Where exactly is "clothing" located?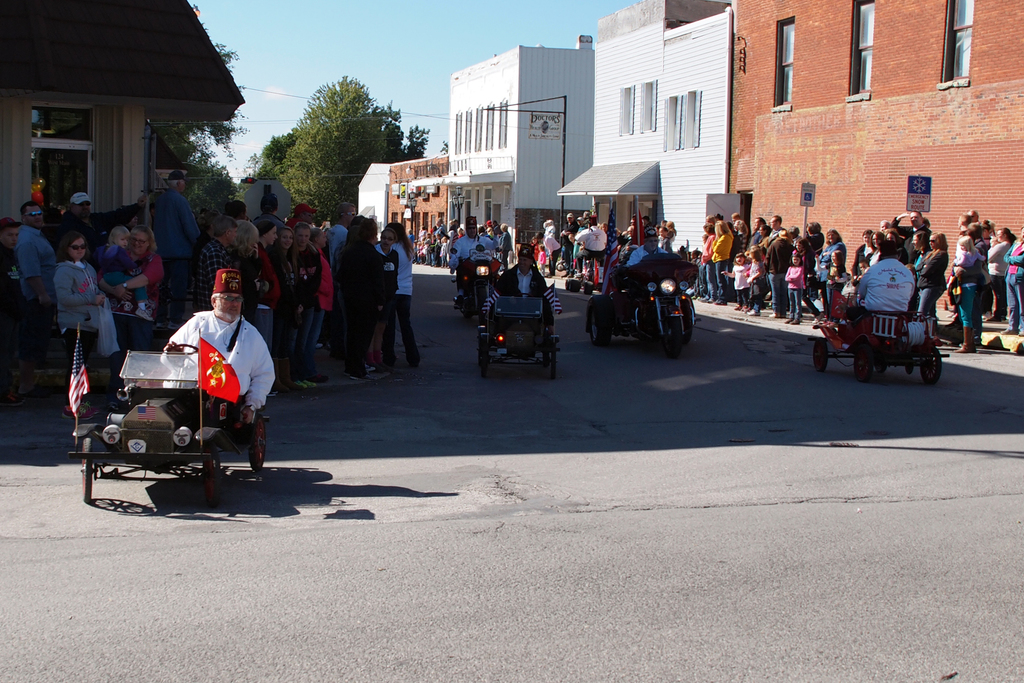
Its bounding box is select_region(171, 301, 258, 457).
